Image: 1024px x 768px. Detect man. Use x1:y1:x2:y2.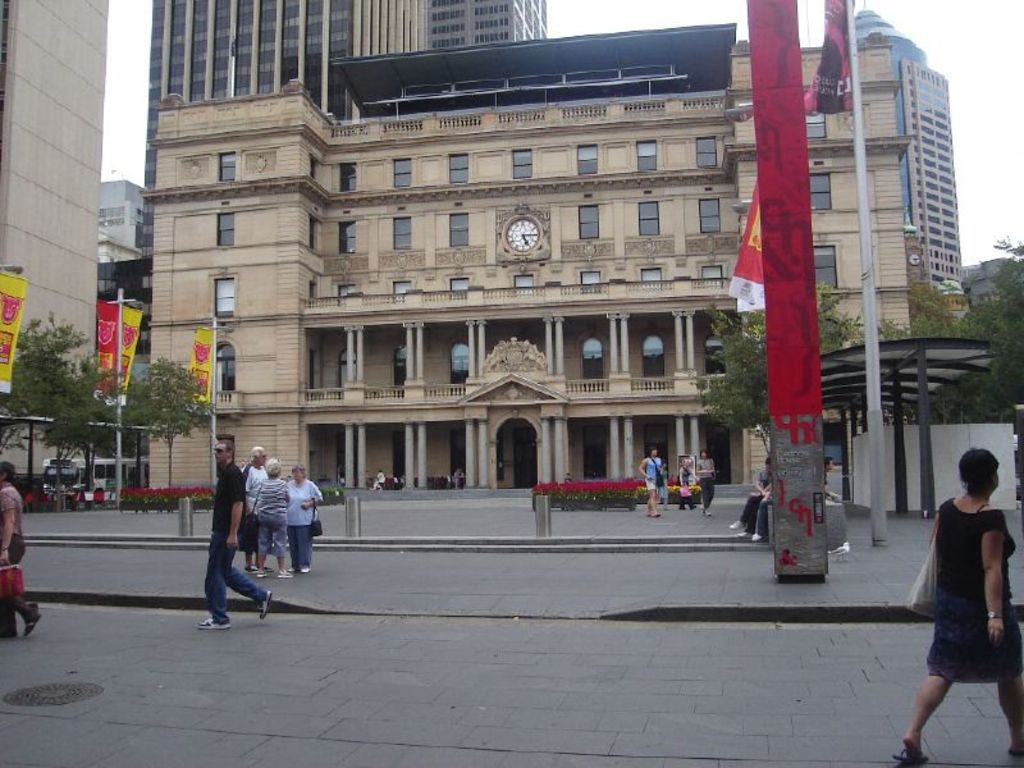
197:438:274:617.
